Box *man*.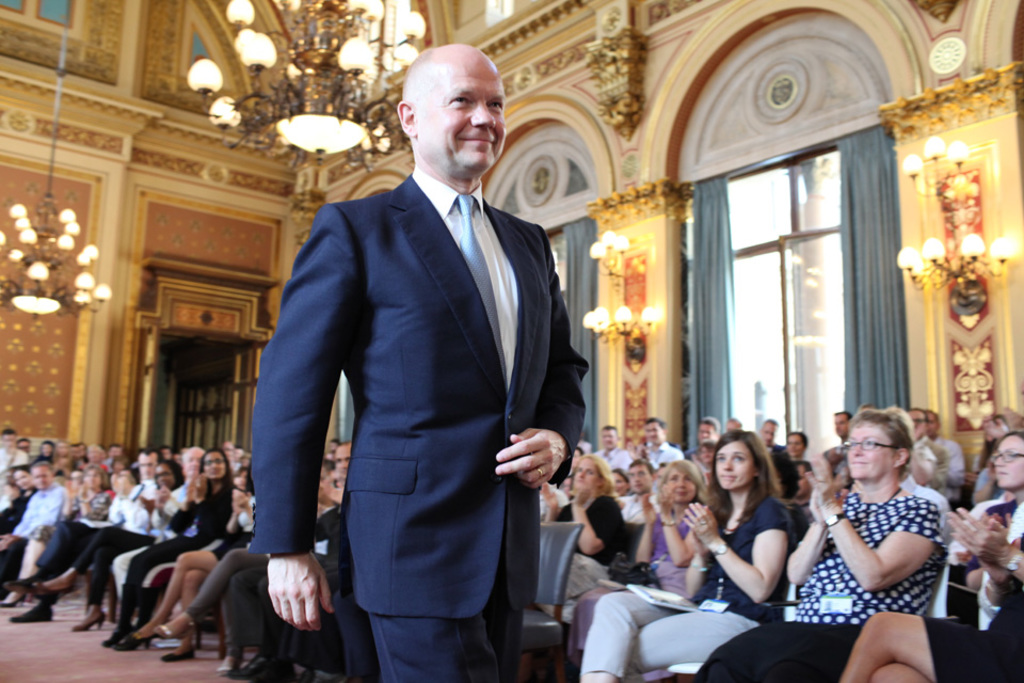
594,422,636,467.
